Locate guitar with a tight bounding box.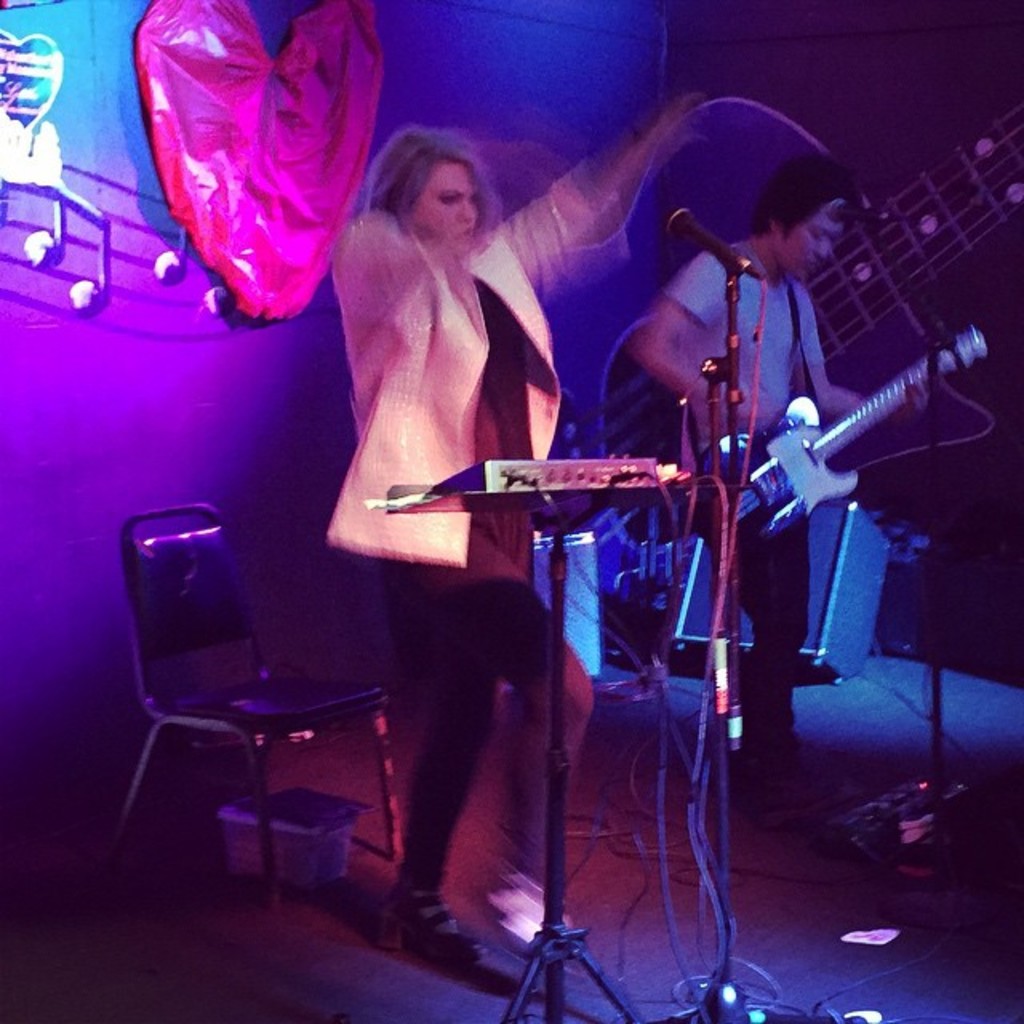
select_region(675, 294, 986, 579).
